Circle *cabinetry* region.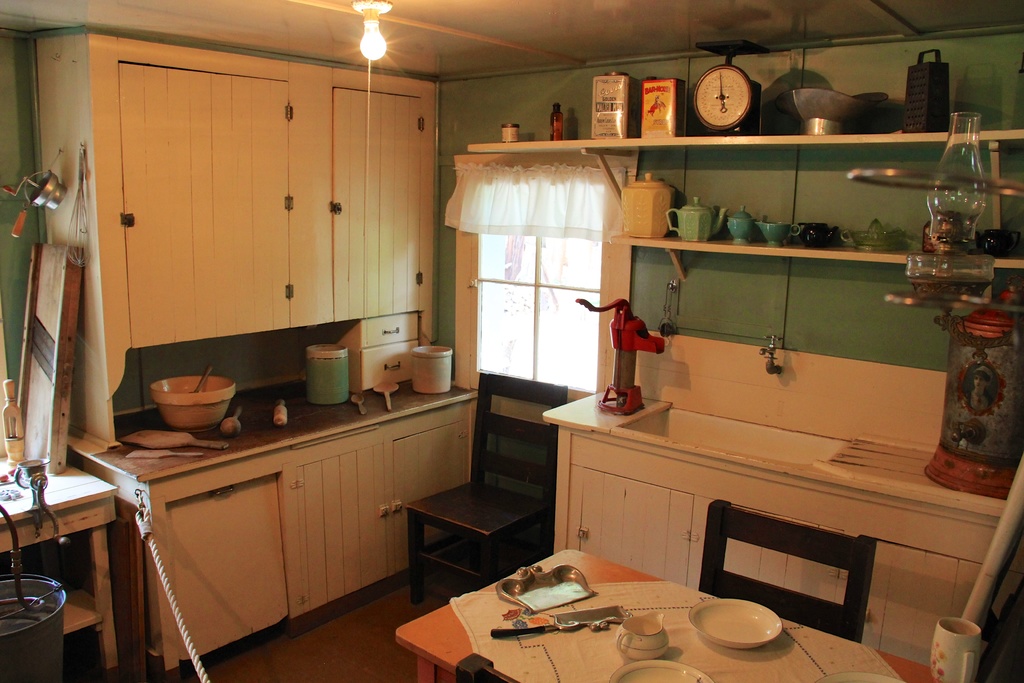
Region: {"left": 600, "top": 140, "right": 1023, "bottom": 273}.
